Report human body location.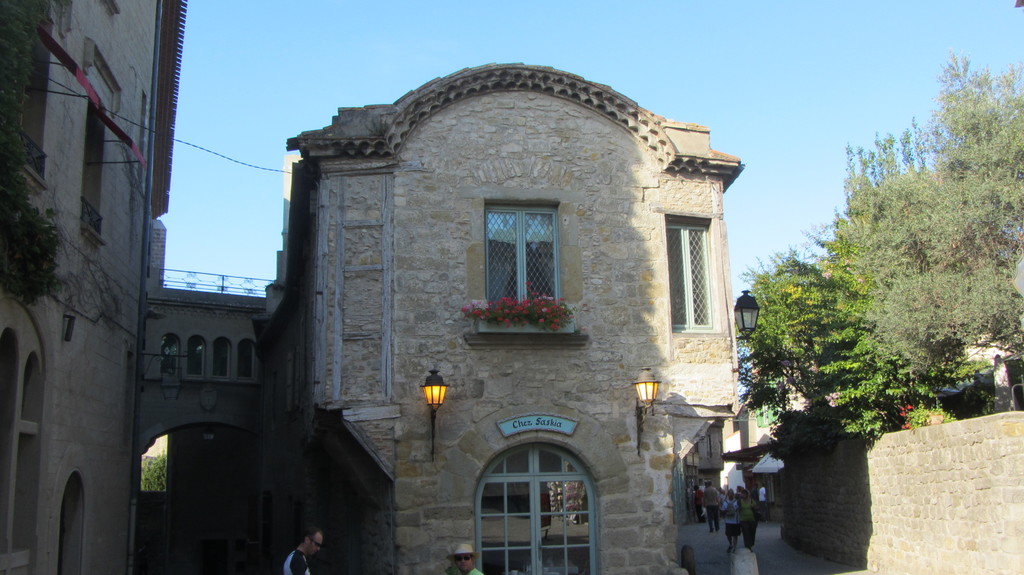
Report: {"left": 282, "top": 529, "right": 326, "bottom": 574}.
